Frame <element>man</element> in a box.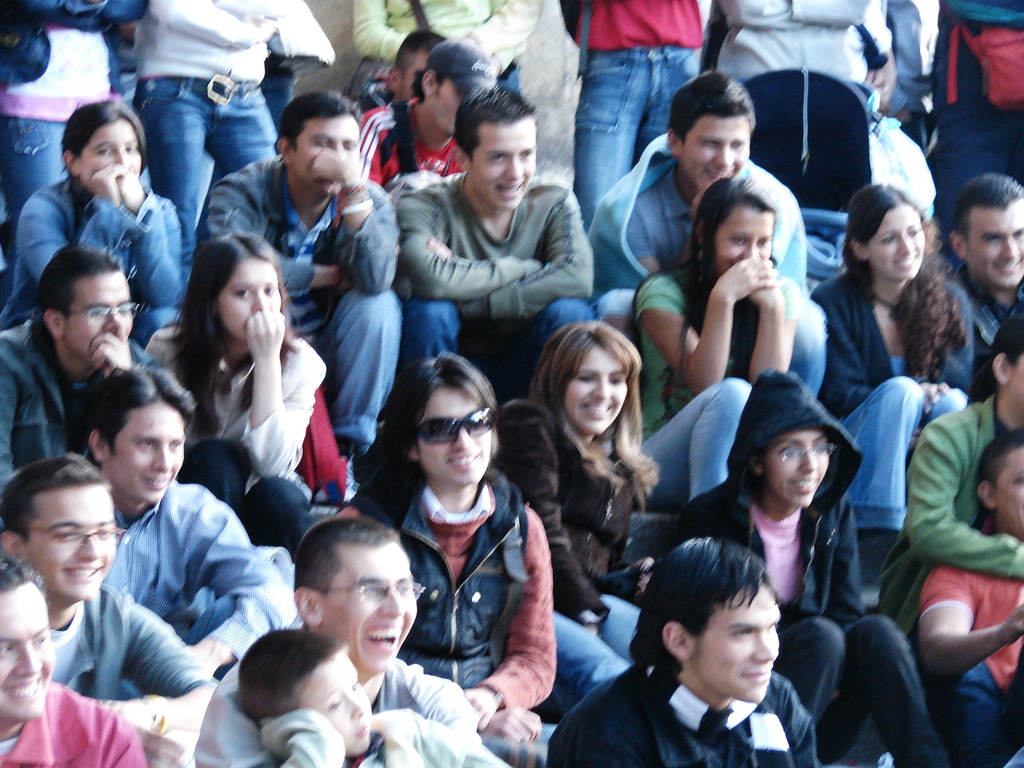
x1=0, y1=554, x2=147, y2=767.
